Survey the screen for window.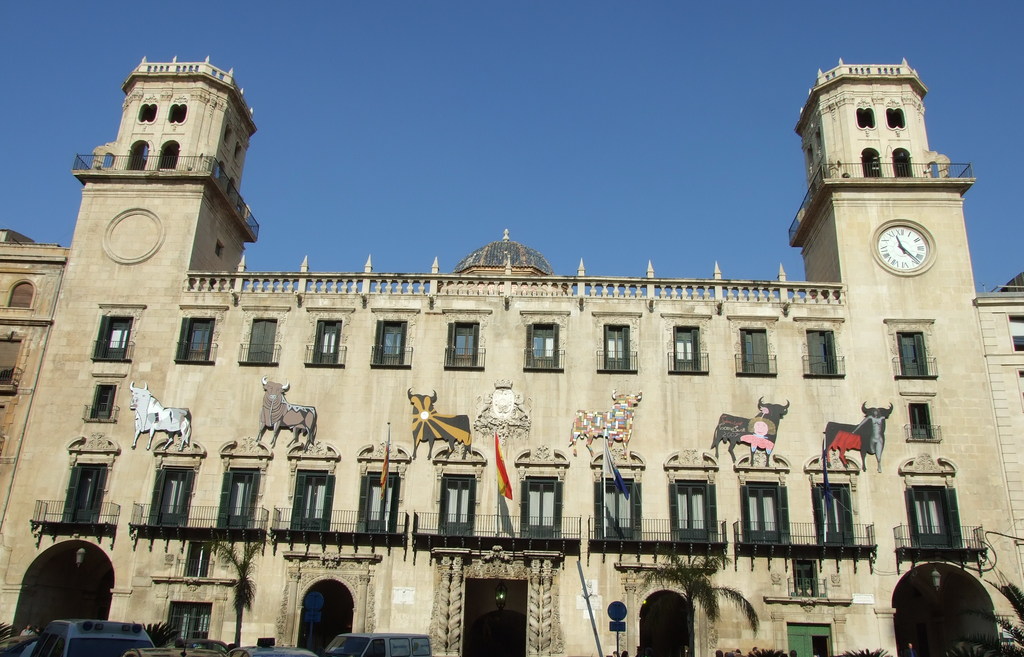
Survey found: bbox=[104, 308, 140, 362].
